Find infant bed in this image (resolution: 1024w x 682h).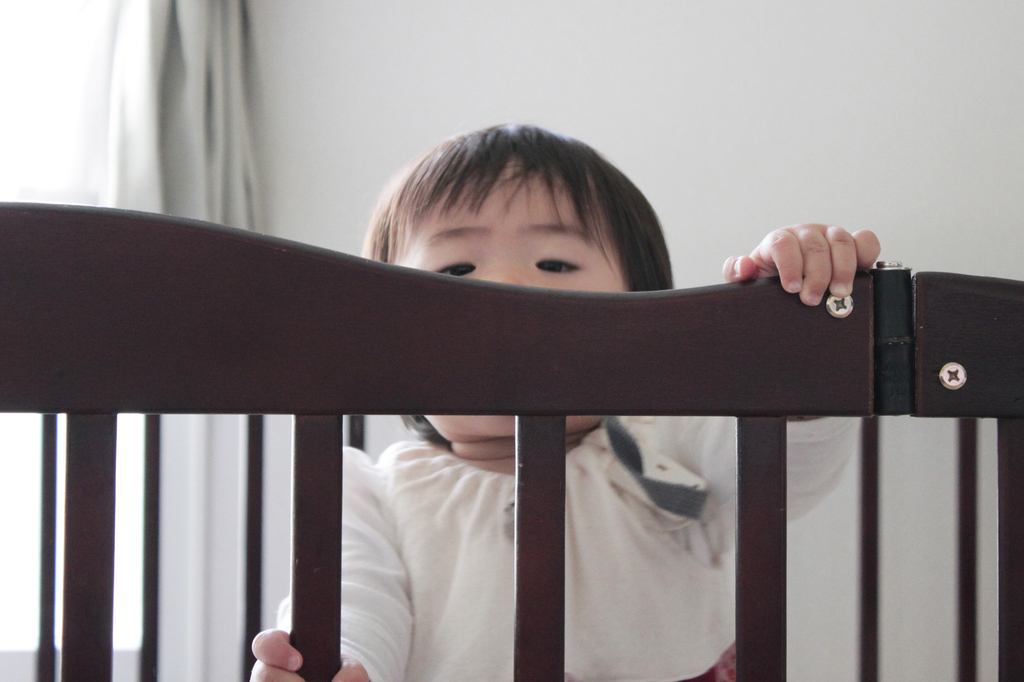
0:200:1023:681.
